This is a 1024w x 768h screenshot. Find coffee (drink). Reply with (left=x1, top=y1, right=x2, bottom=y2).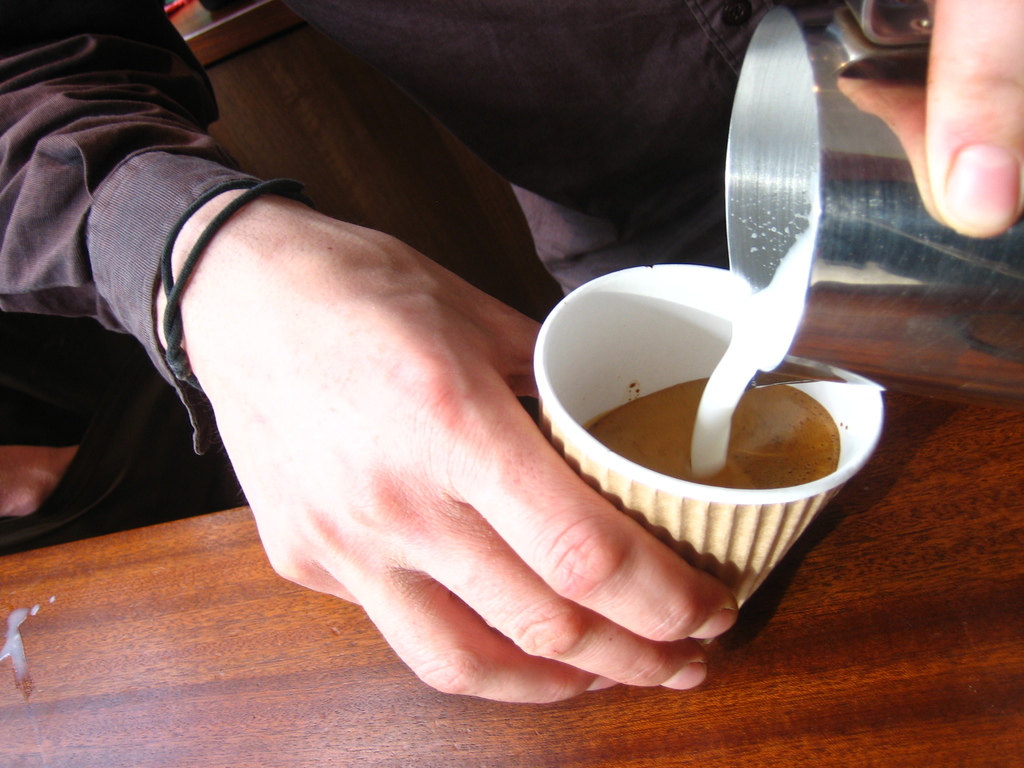
(left=586, top=373, right=839, bottom=487).
